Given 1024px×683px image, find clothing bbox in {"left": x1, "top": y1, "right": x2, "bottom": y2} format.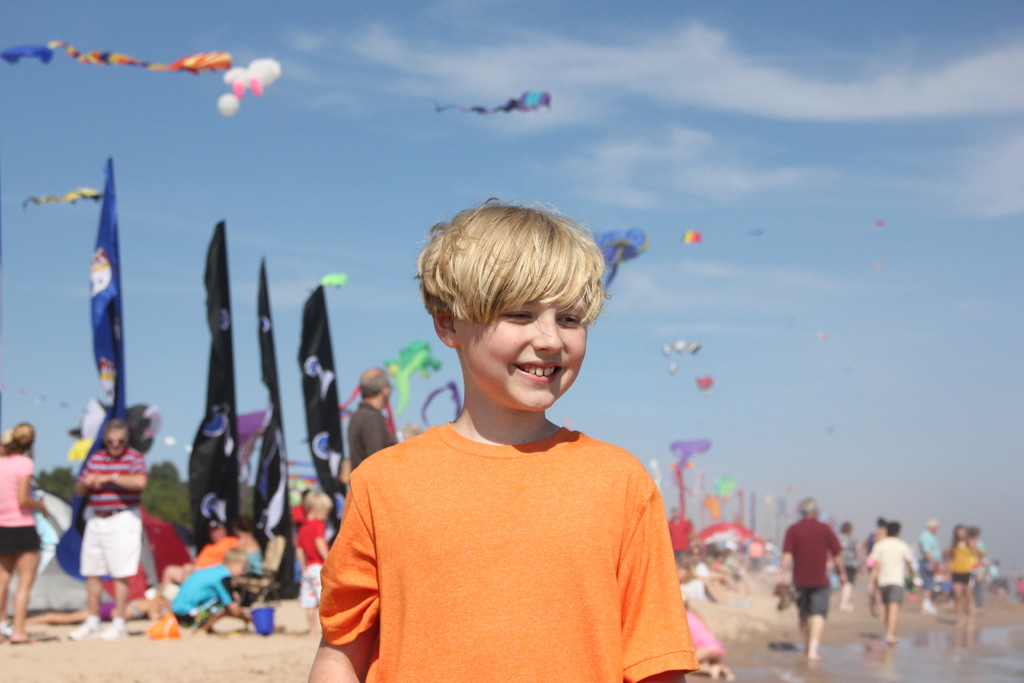
{"left": 297, "top": 511, "right": 321, "bottom": 602}.
